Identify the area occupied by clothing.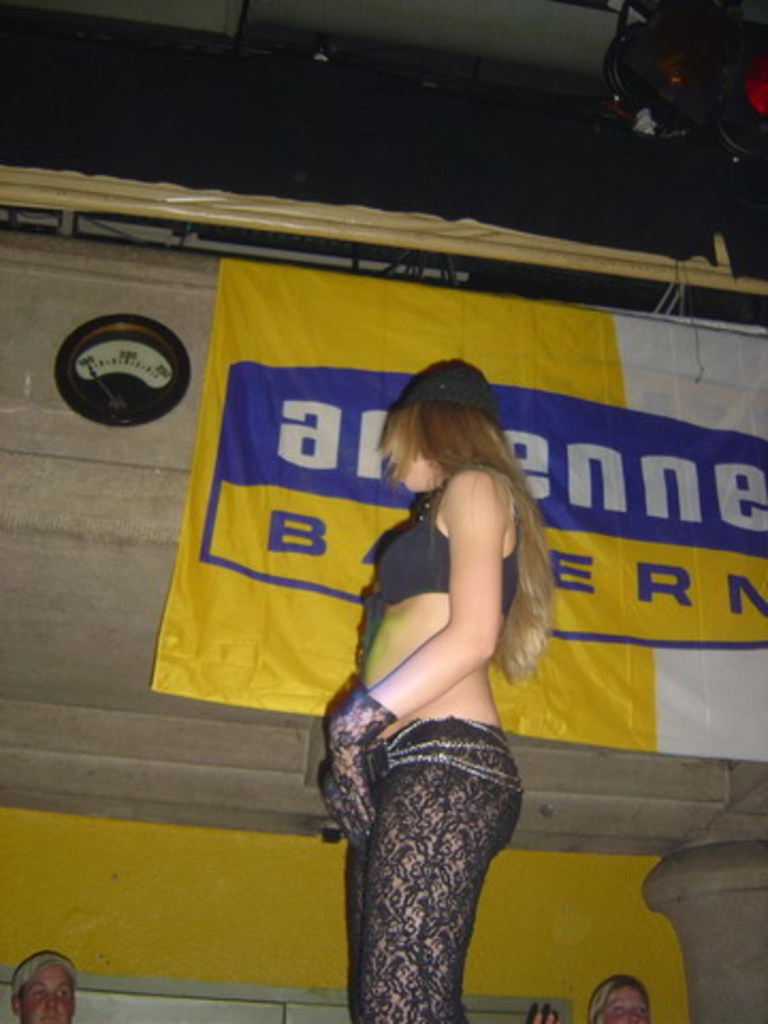
Area: 320/429/548/975.
